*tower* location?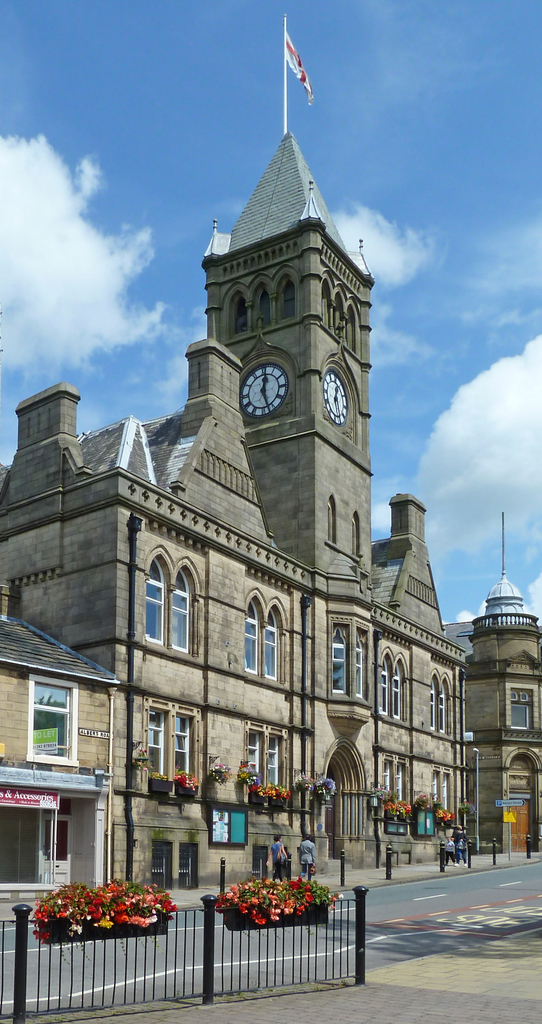
crop(0, 132, 541, 892)
